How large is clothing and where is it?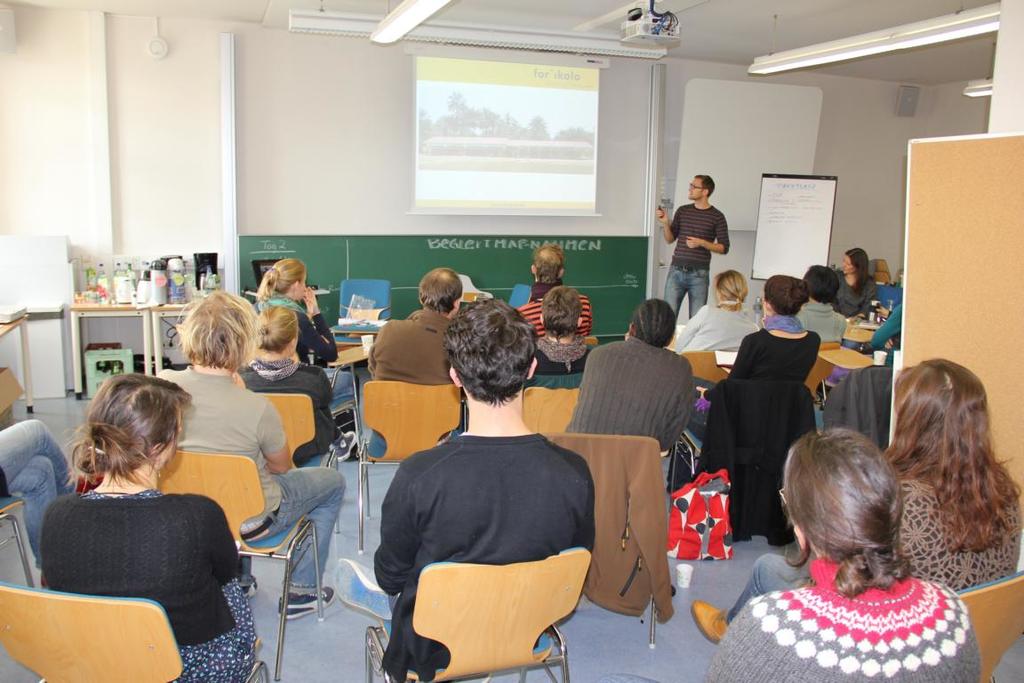
Bounding box: rect(0, 419, 77, 565).
